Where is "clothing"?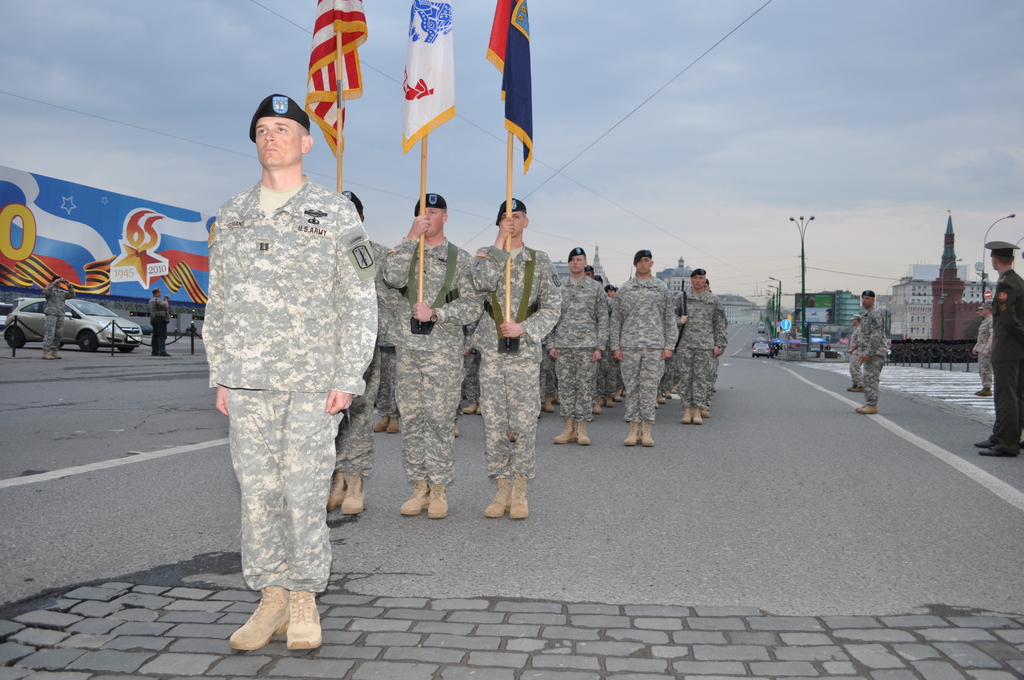
detection(853, 306, 886, 399).
